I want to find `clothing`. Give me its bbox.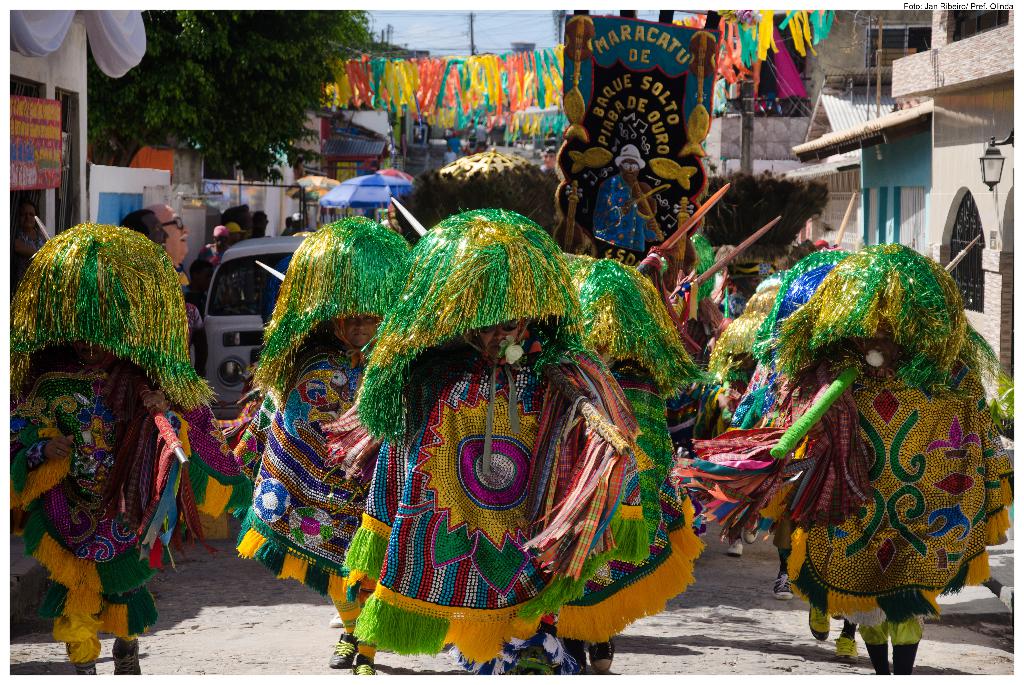
<box>0,356,182,638</box>.
